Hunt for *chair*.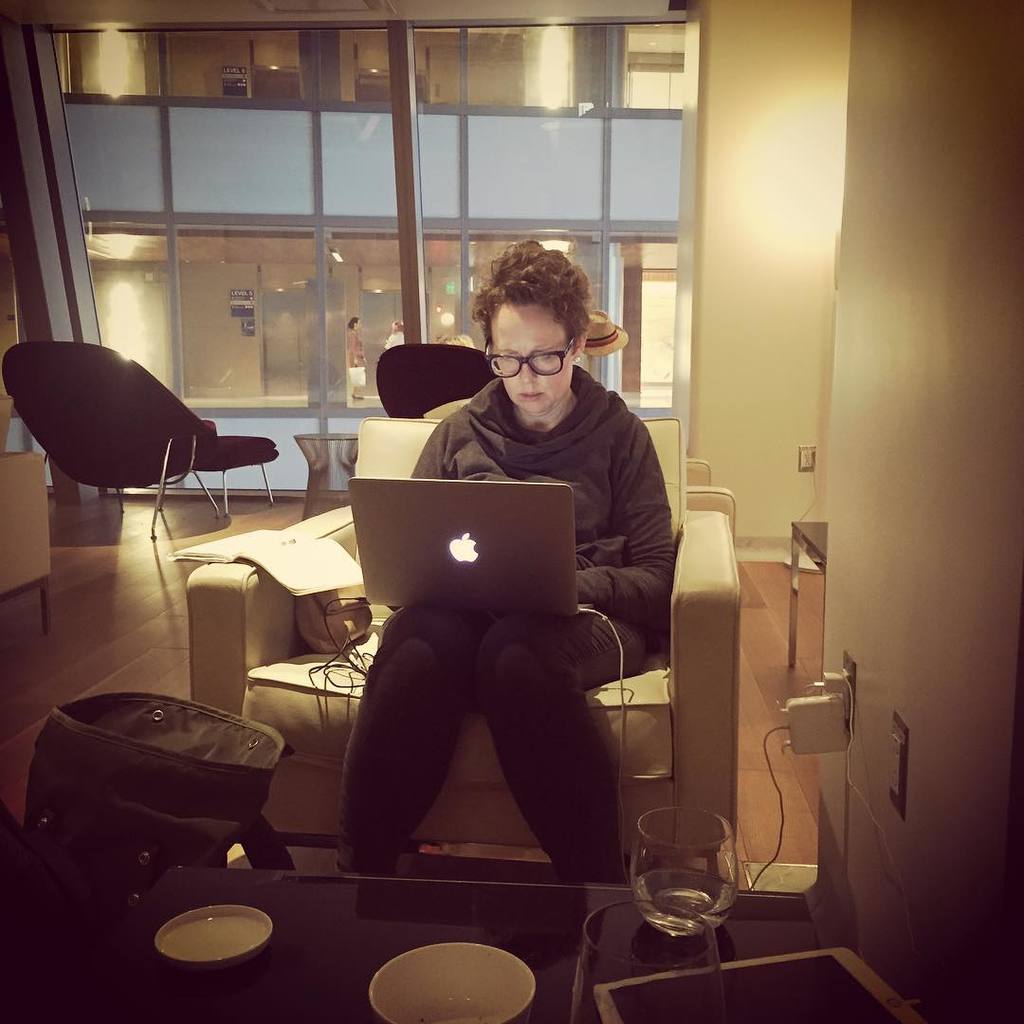
Hunted down at [left=192, top=420, right=744, bottom=919].
